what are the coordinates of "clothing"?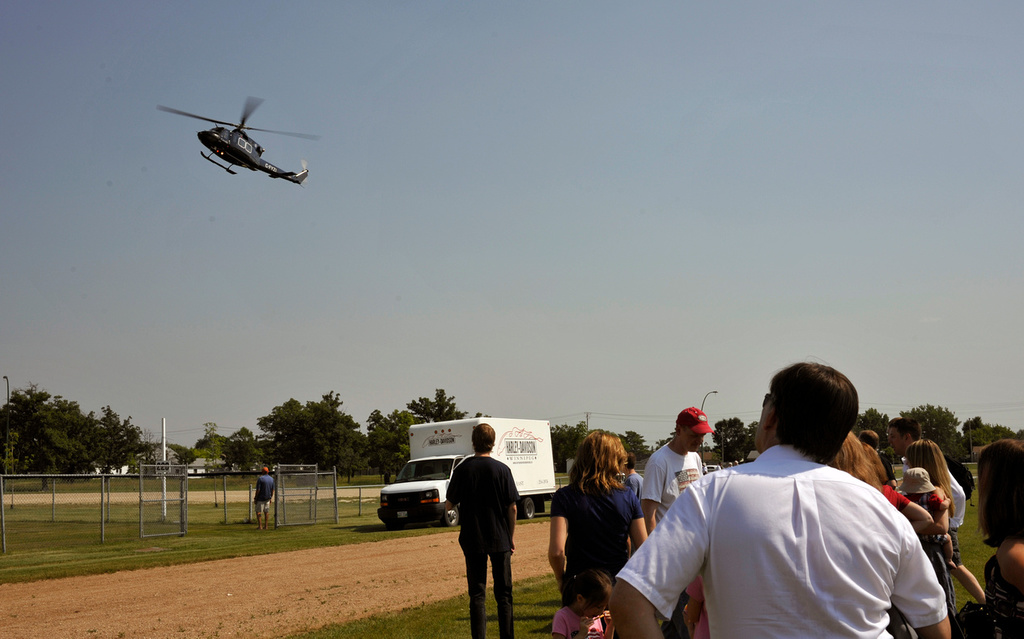
[903,493,941,515].
